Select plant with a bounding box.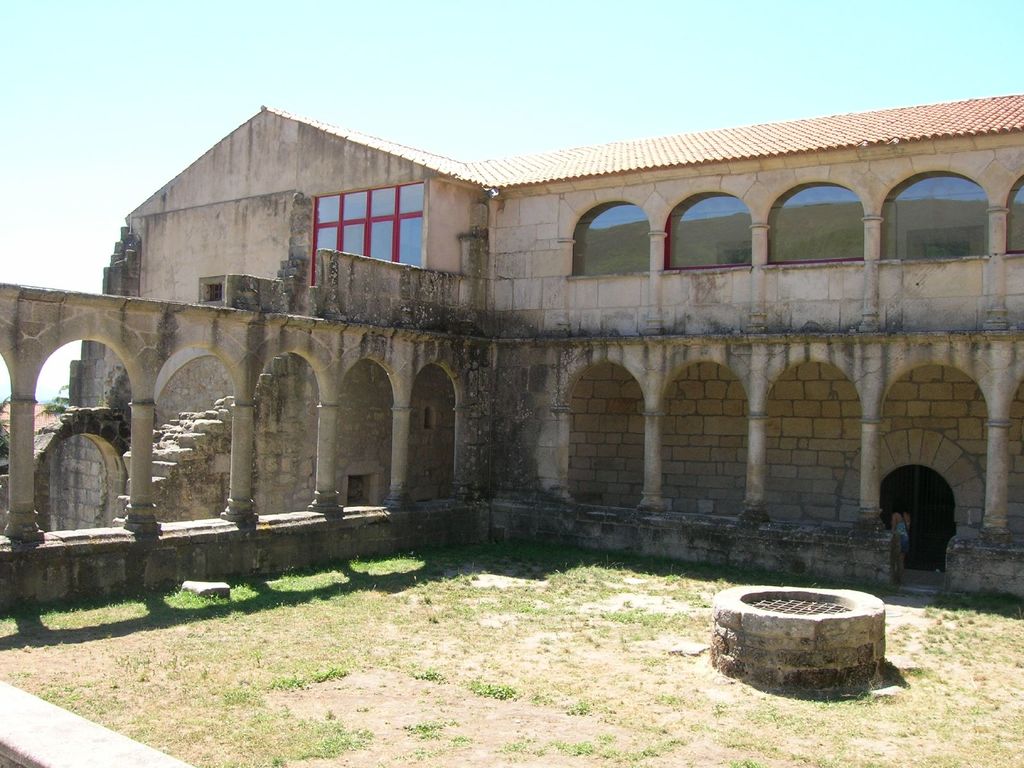
5, 667, 33, 687.
